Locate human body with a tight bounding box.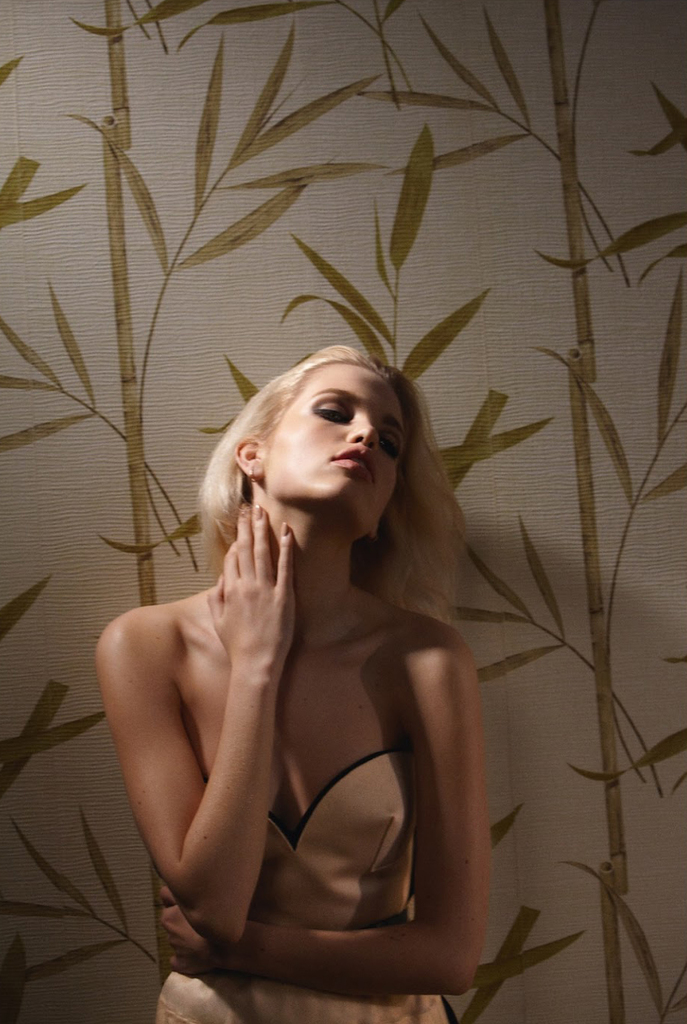
detection(152, 349, 501, 1011).
